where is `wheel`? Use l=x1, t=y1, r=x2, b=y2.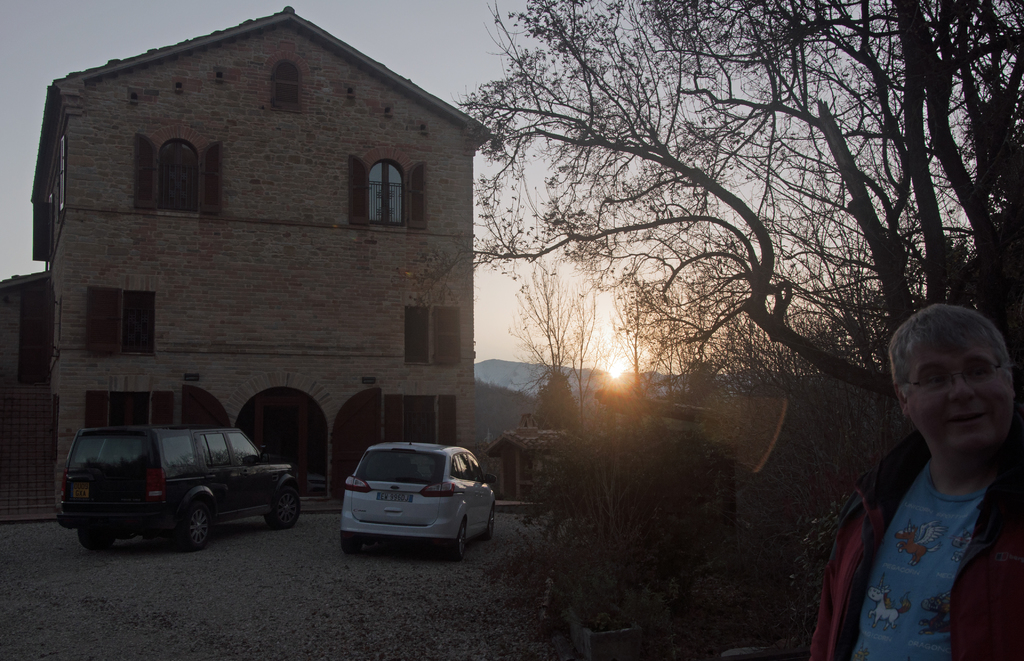
l=81, t=527, r=115, b=548.
